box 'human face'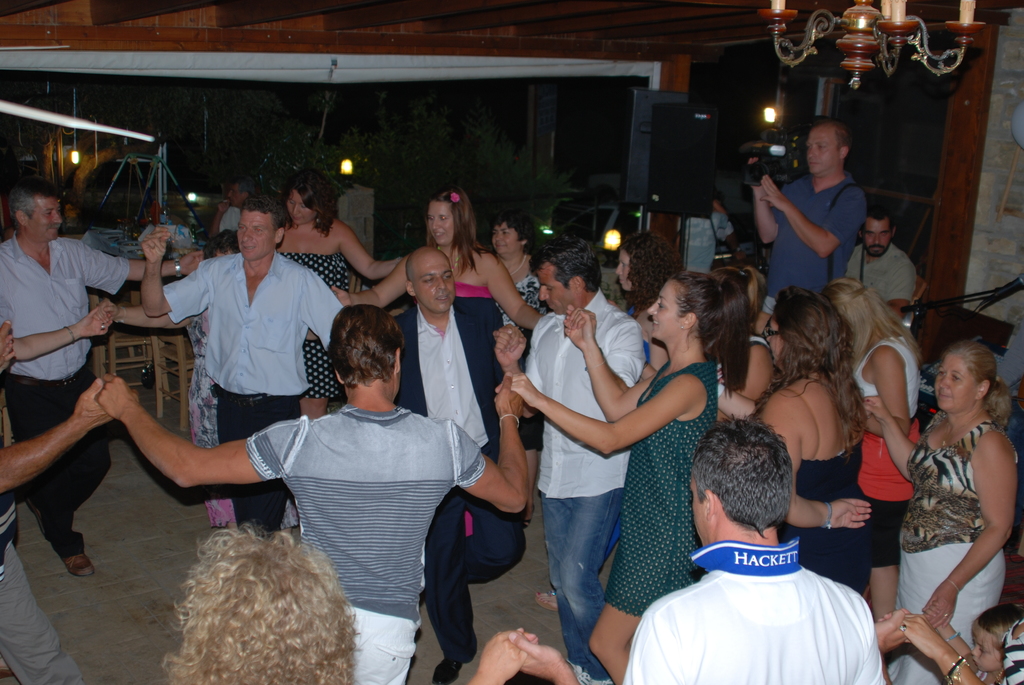
Rect(541, 264, 575, 316)
